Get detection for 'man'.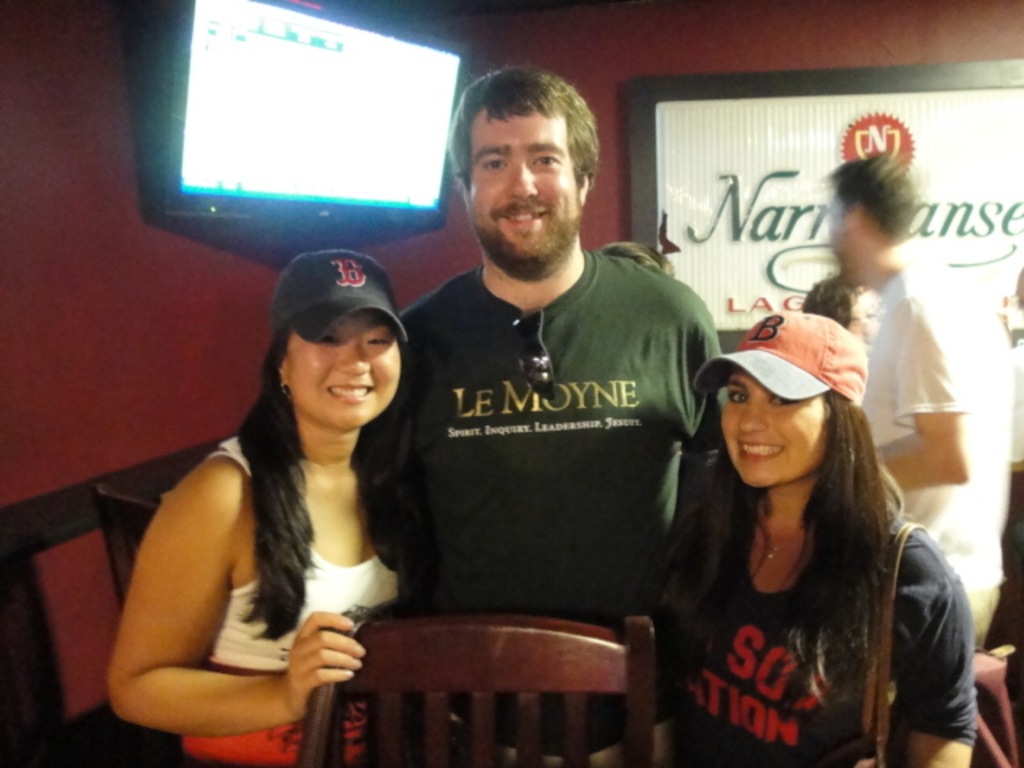
Detection: BBox(824, 157, 1014, 659).
